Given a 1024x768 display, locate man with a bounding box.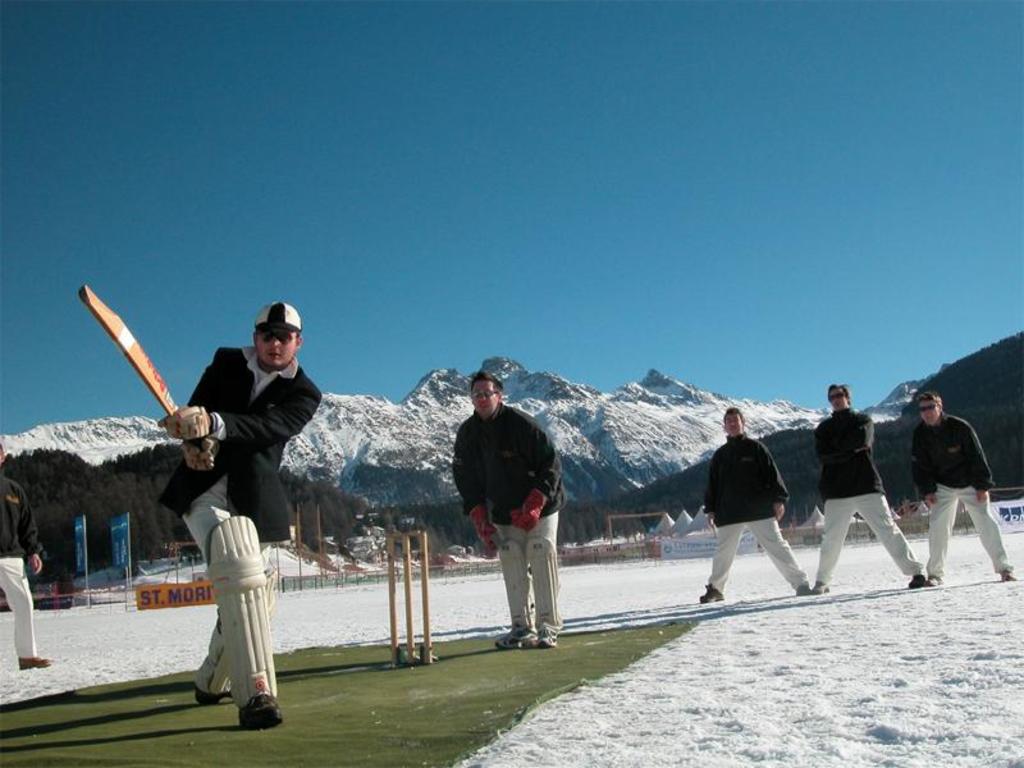
Located: bbox=[453, 369, 562, 646].
